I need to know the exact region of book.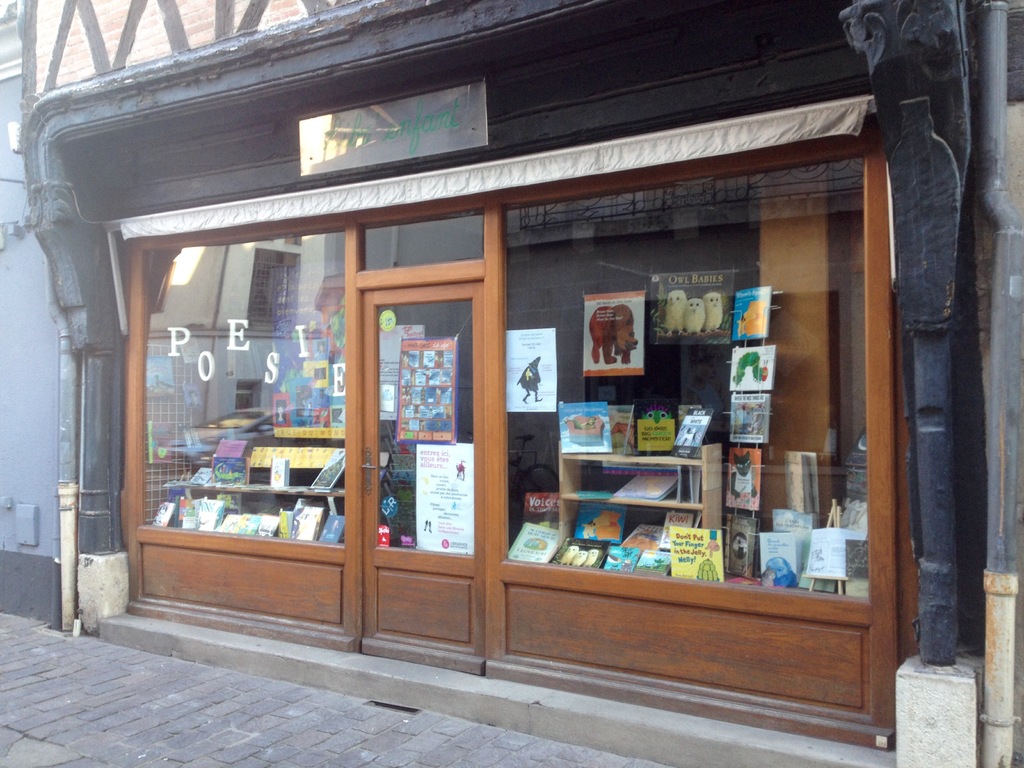
Region: x1=727, y1=393, x2=772, y2=447.
